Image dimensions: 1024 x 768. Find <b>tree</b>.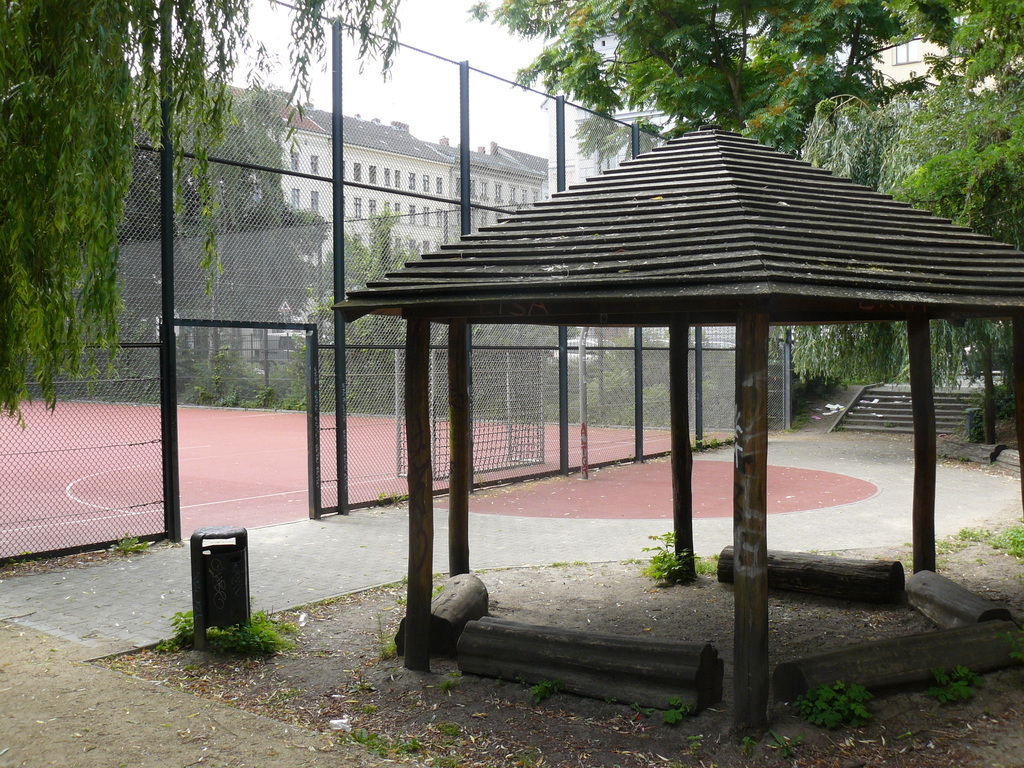
(0, 0, 399, 422).
